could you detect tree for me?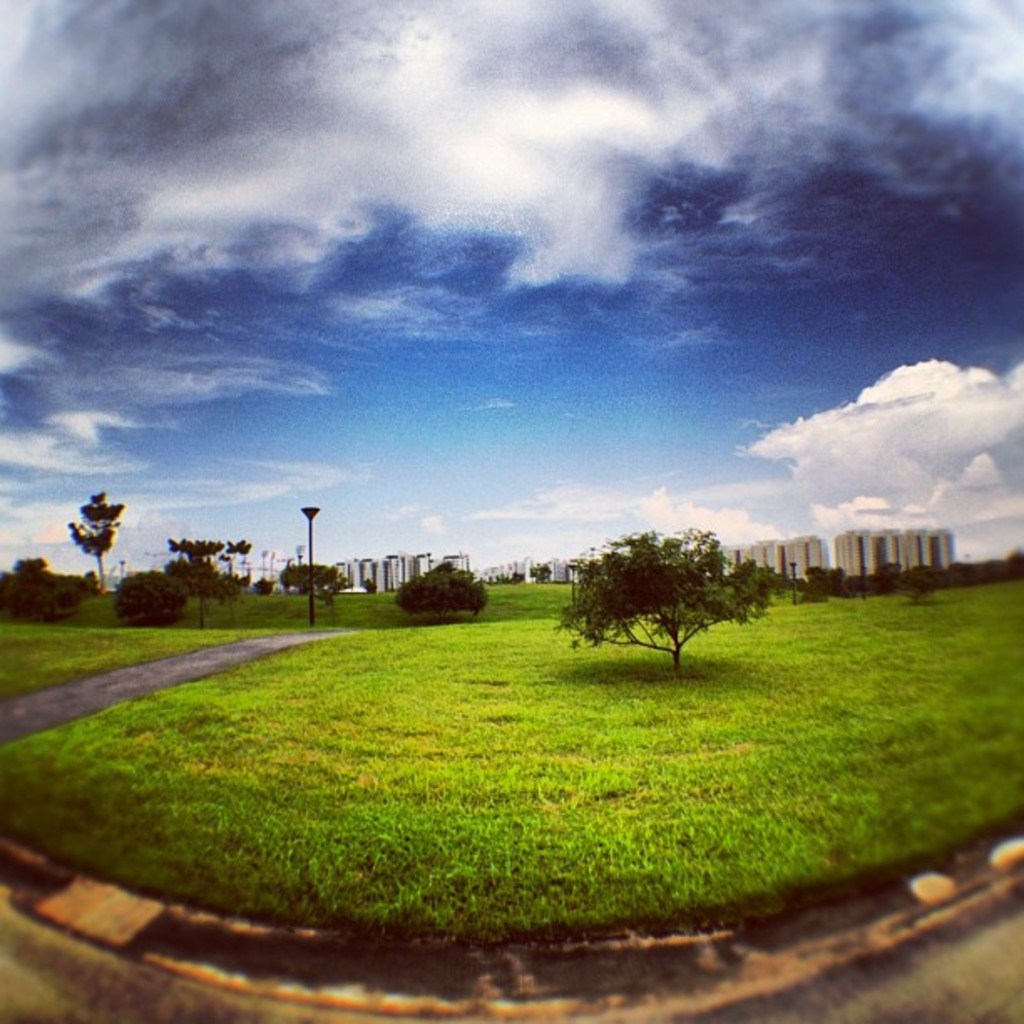
Detection result: region(110, 571, 189, 629).
